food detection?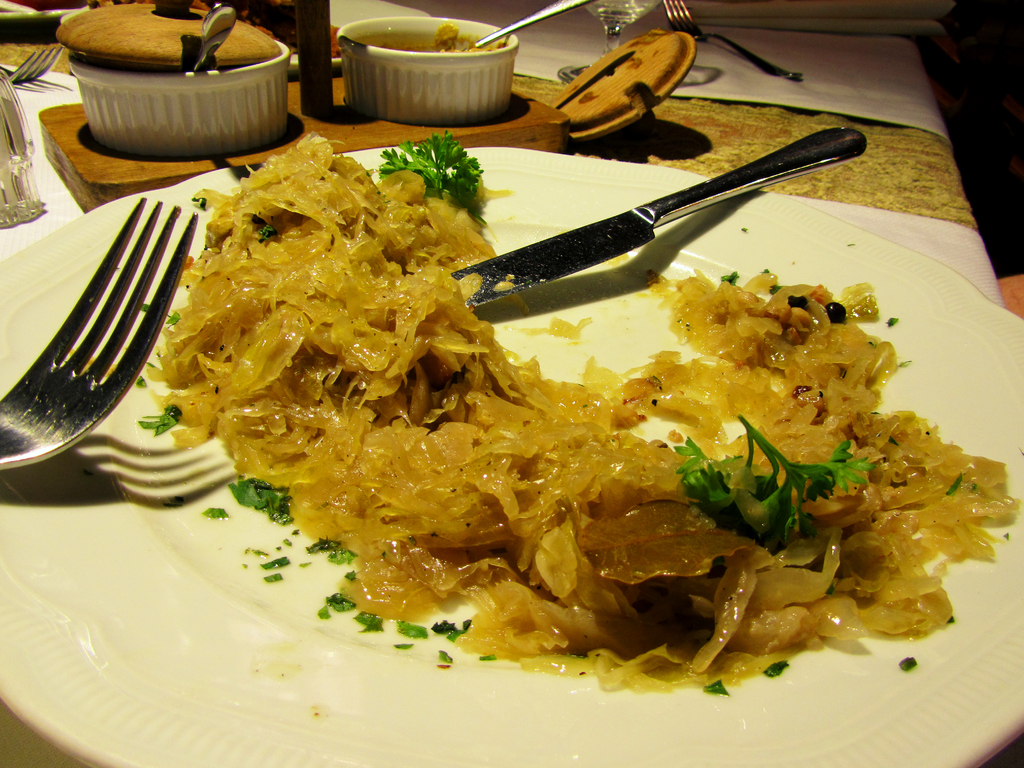
(x1=381, y1=23, x2=509, y2=55)
